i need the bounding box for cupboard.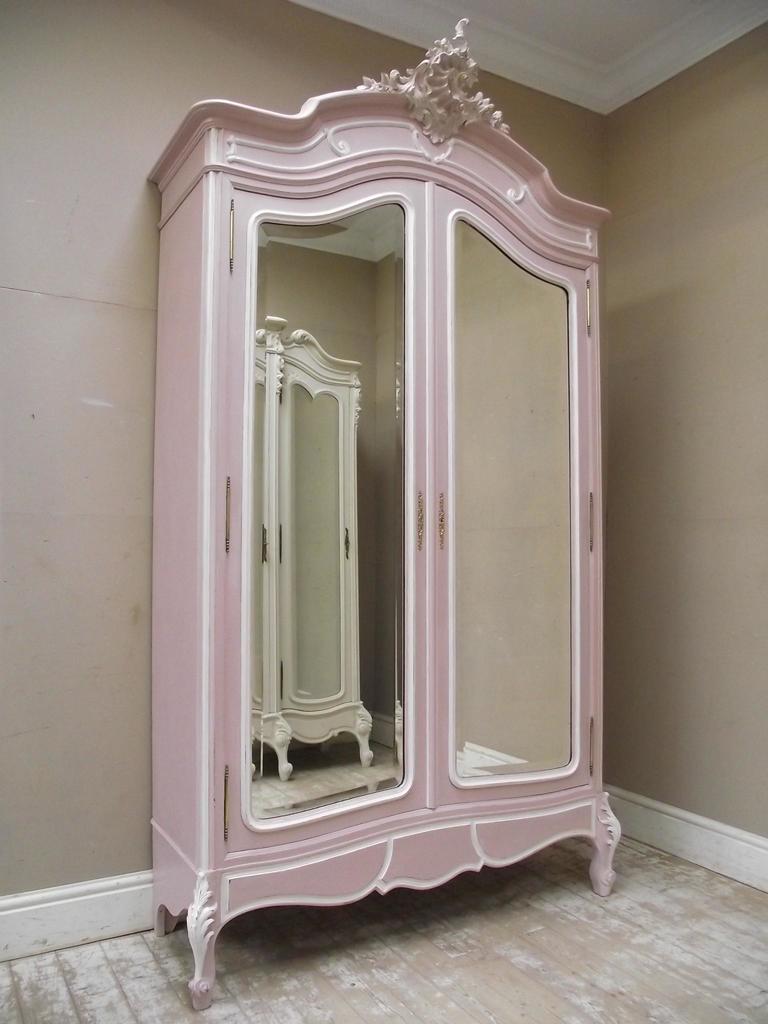
Here it is: (144, 20, 611, 1007).
